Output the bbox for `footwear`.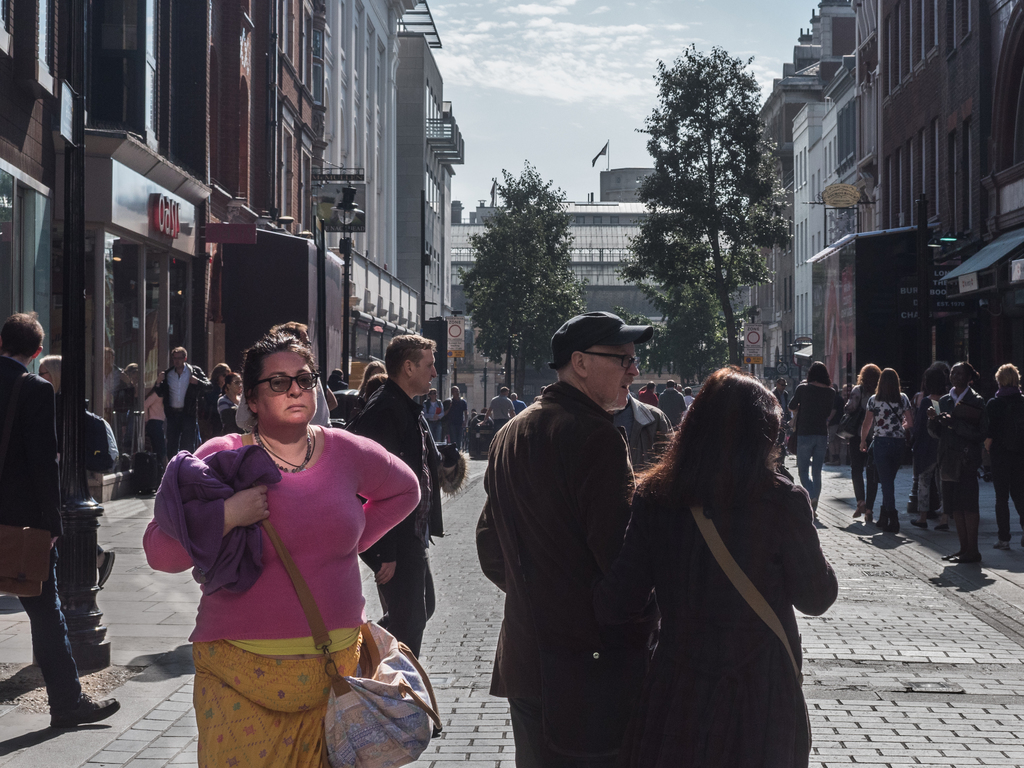
{"left": 95, "top": 550, "right": 118, "bottom": 585}.
